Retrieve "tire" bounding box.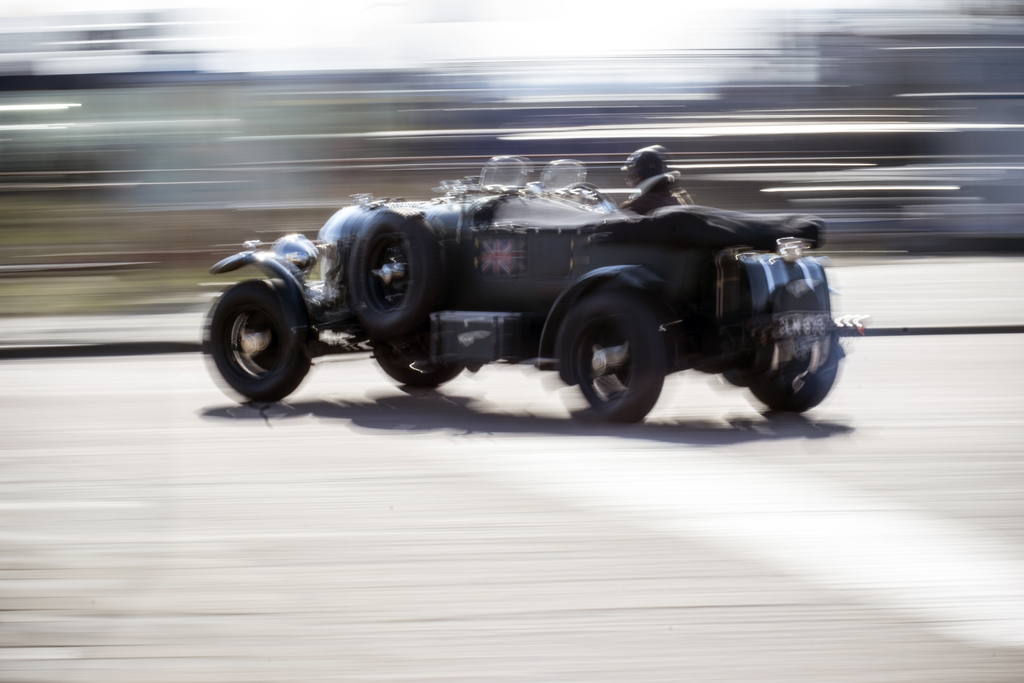
Bounding box: 557,294,663,428.
